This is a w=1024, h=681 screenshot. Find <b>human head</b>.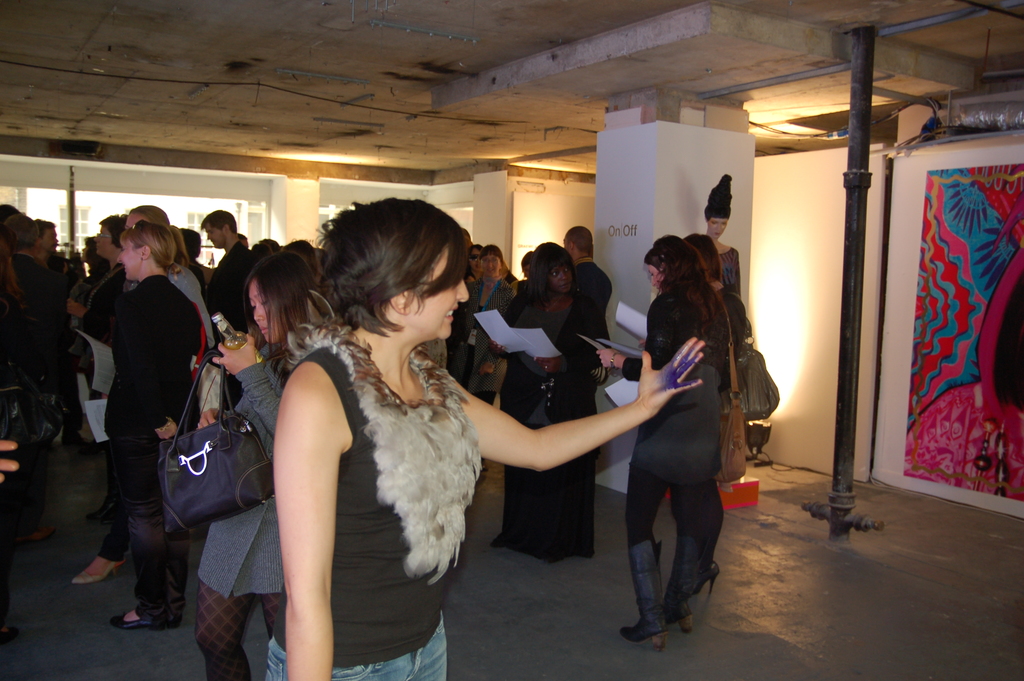
Bounding box: bbox=[704, 188, 733, 239].
